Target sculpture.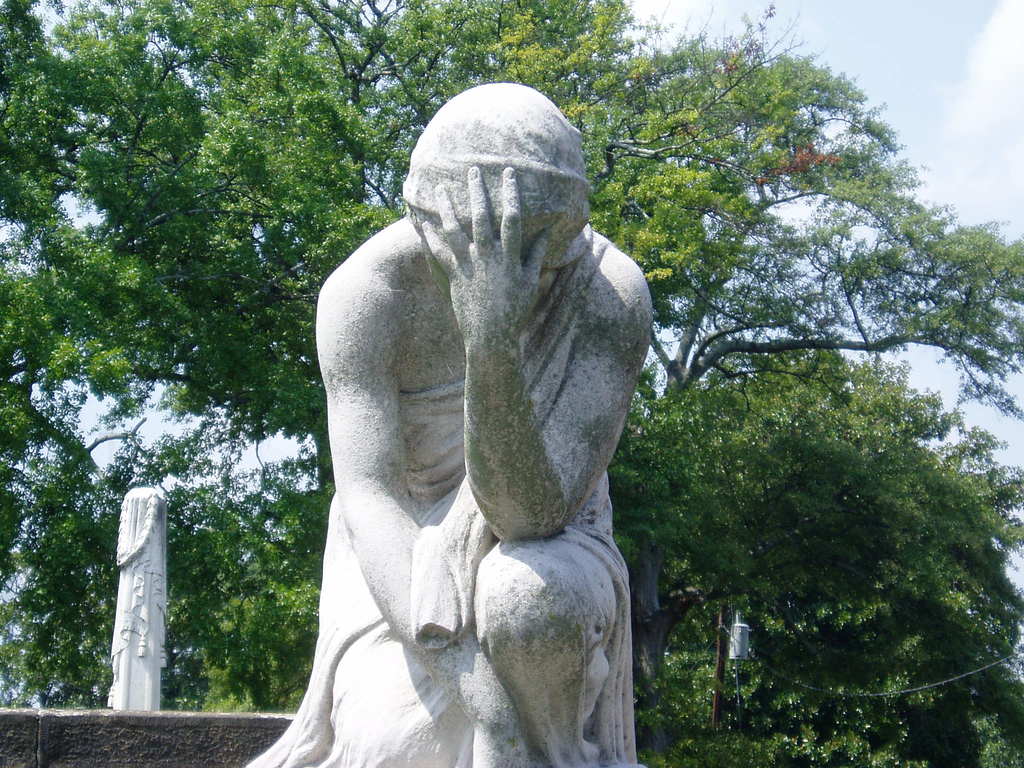
Target region: <bbox>115, 490, 161, 709</bbox>.
